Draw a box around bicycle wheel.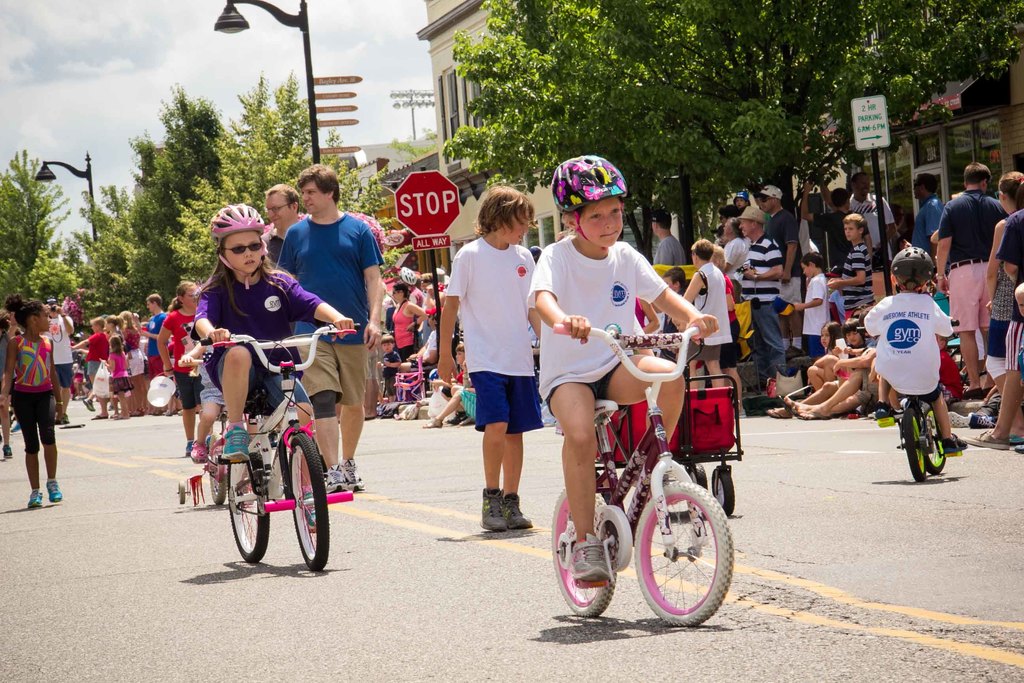
box(548, 483, 616, 618).
